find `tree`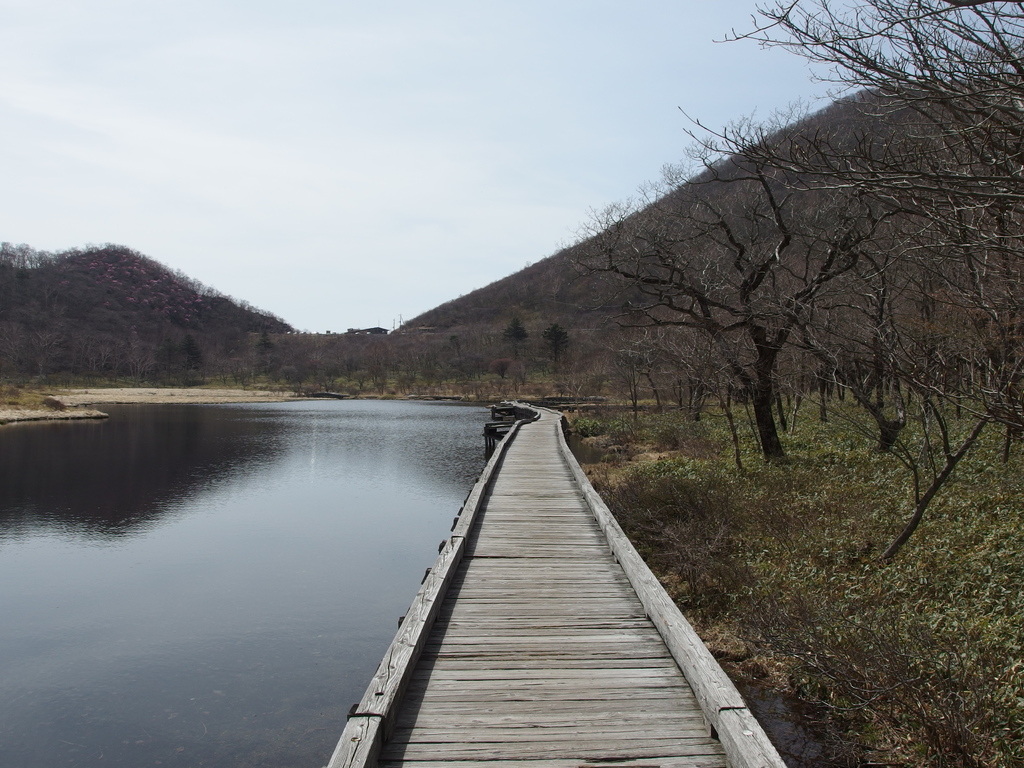
locate(541, 320, 567, 372)
